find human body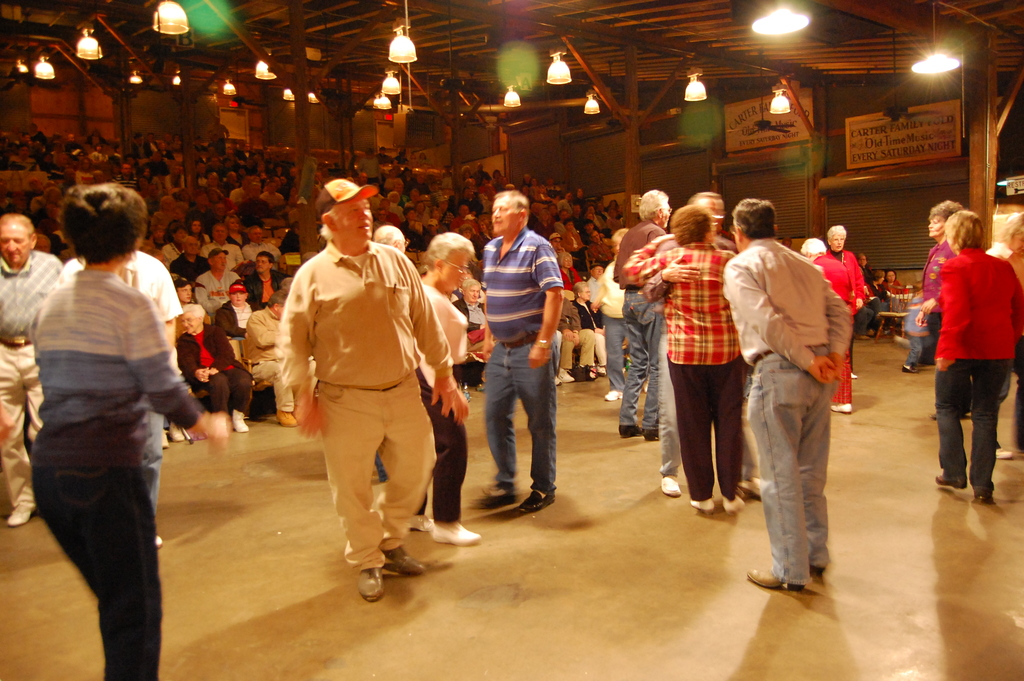
[0,161,31,193]
